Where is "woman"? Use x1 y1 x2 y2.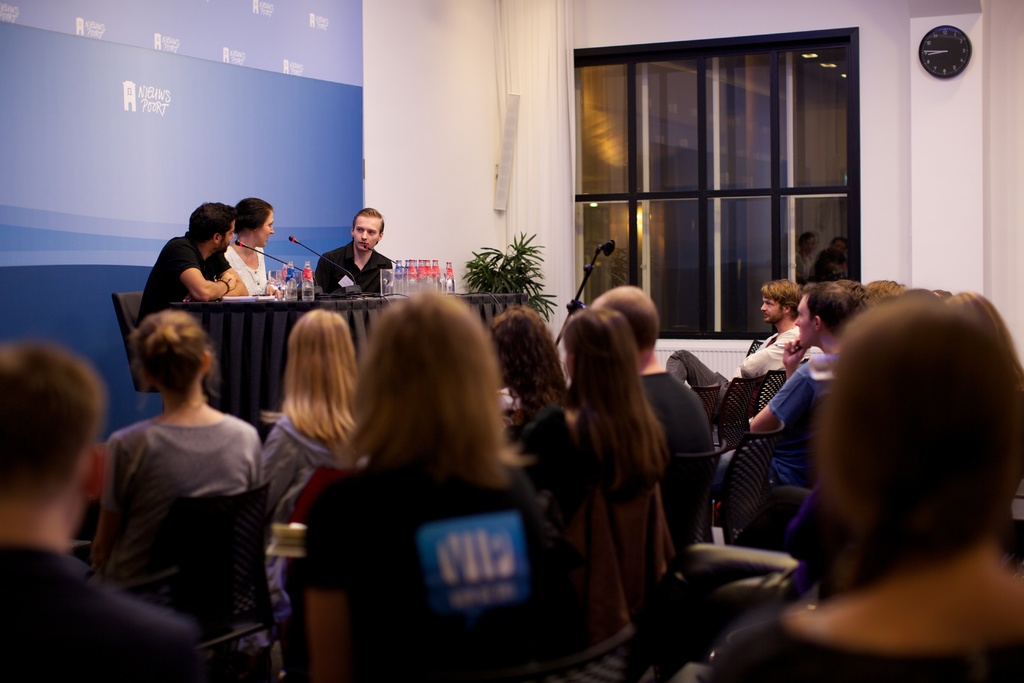
76 284 283 671.
